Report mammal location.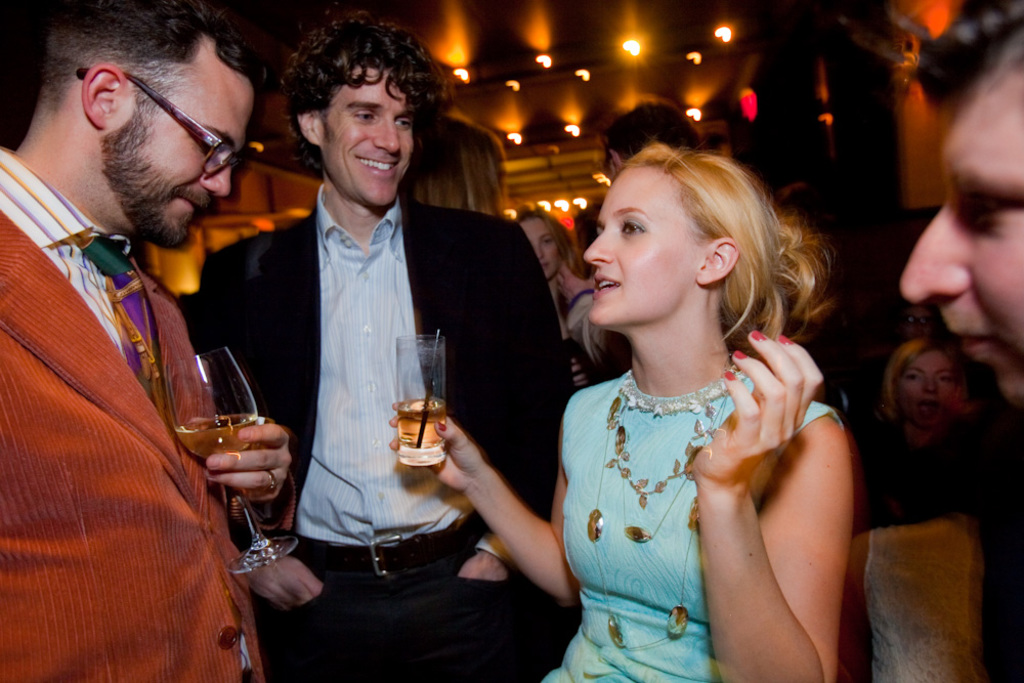
Report: [599,96,711,185].
